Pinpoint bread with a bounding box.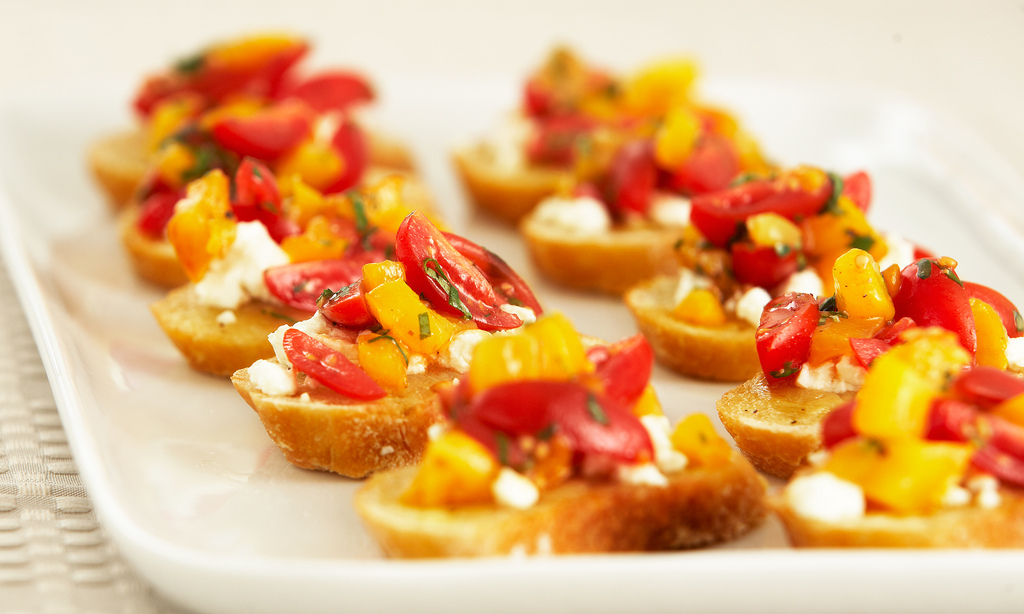
bbox=(456, 130, 548, 227).
